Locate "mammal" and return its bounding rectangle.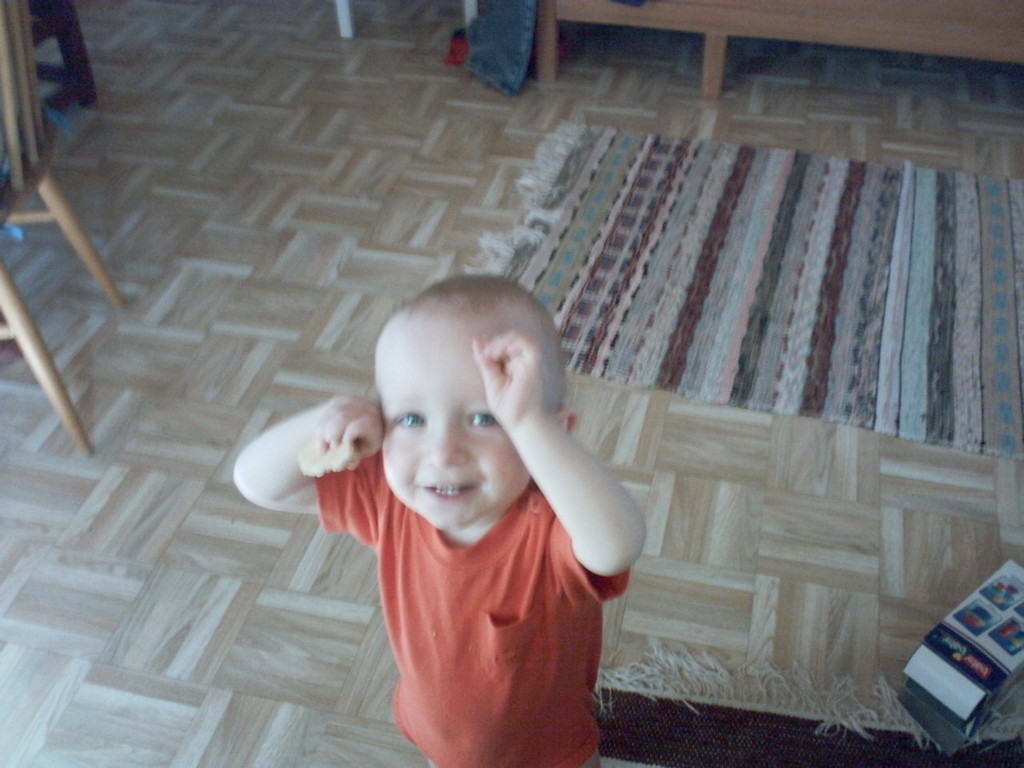
224, 270, 650, 764.
